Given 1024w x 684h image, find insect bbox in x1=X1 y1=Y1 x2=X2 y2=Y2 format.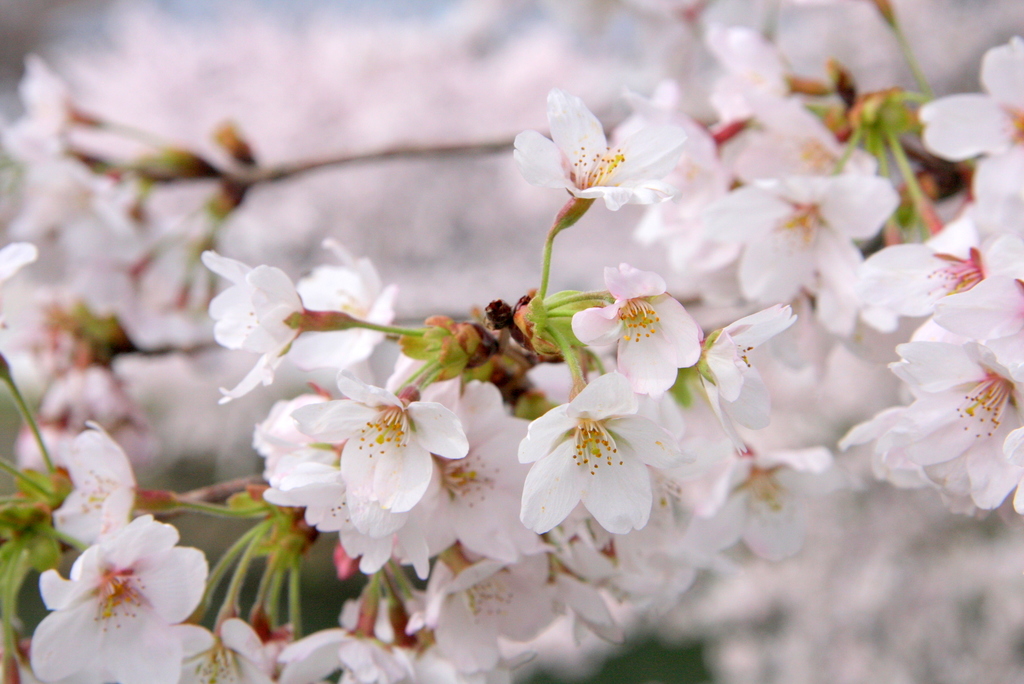
x1=479 y1=280 x2=538 y2=359.
